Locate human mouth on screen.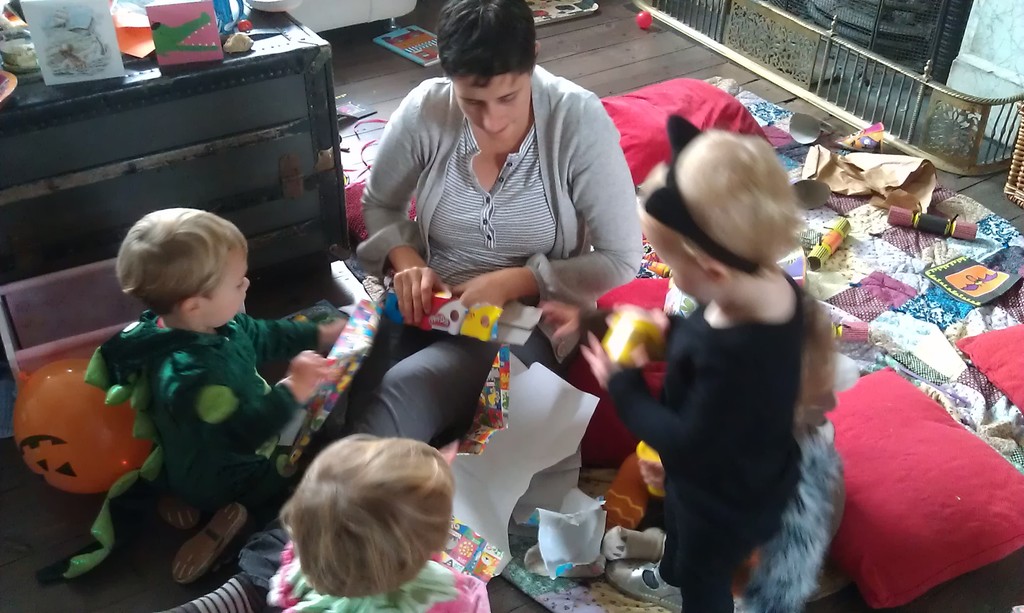
On screen at [474, 124, 513, 144].
